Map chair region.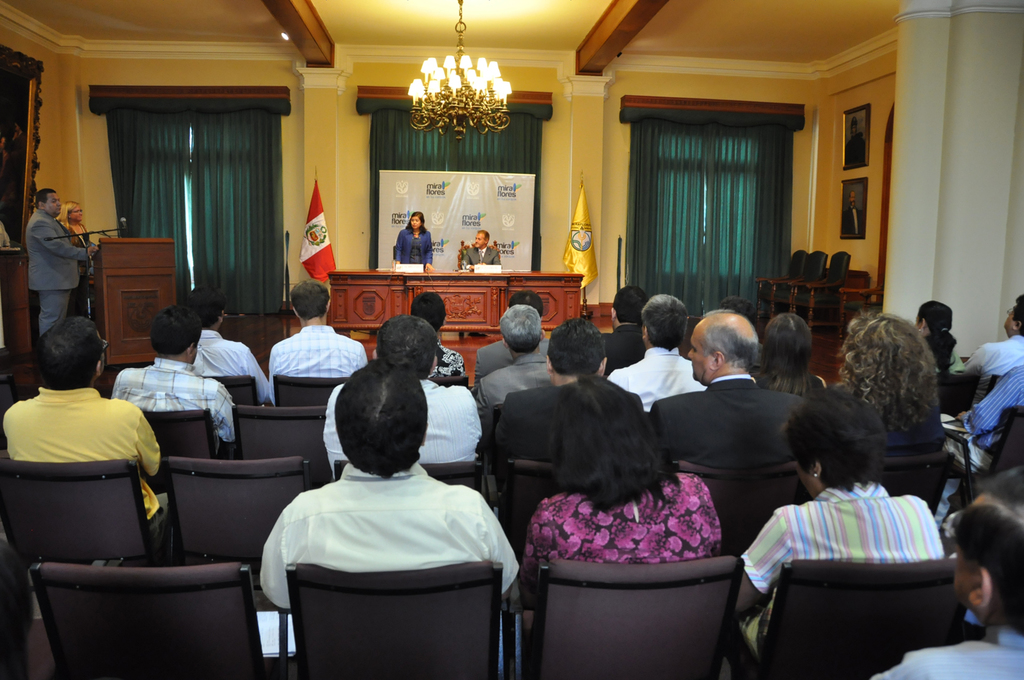
Mapped to 940/405/1023/494.
